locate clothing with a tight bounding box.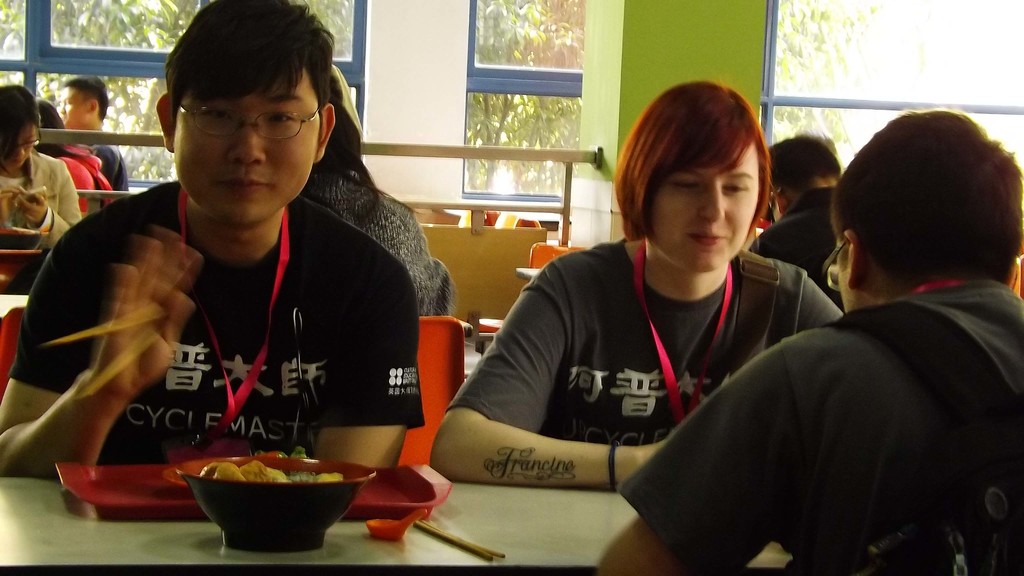
locate(622, 286, 1023, 575).
